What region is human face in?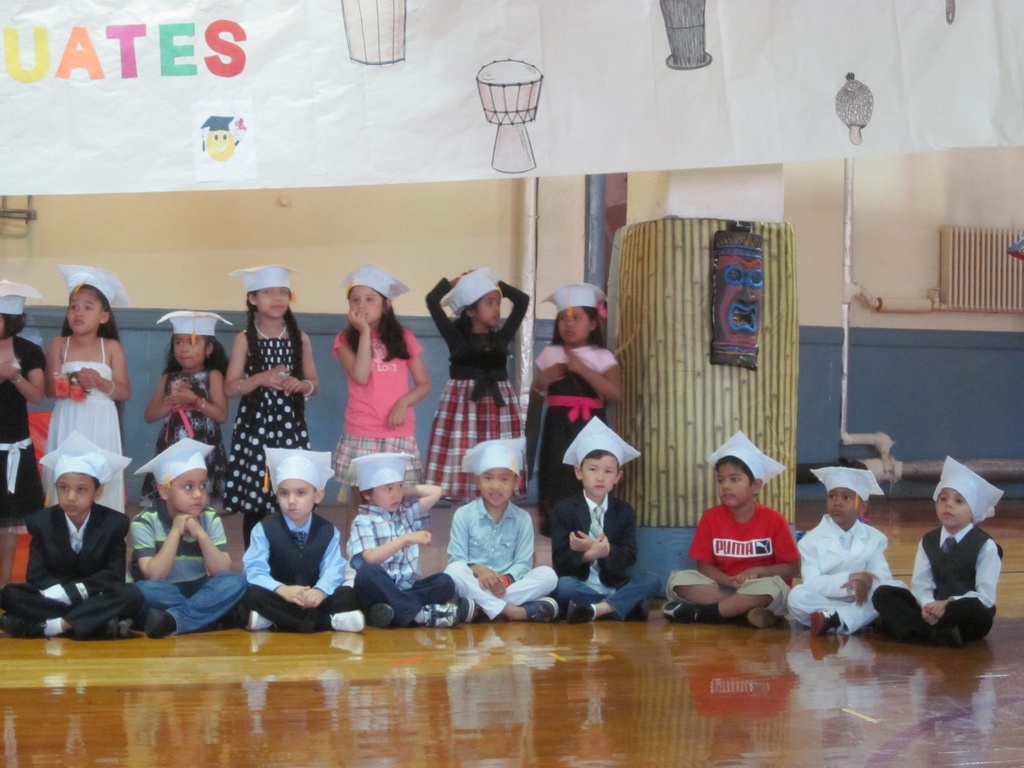
select_region(170, 468, 207, 515).
